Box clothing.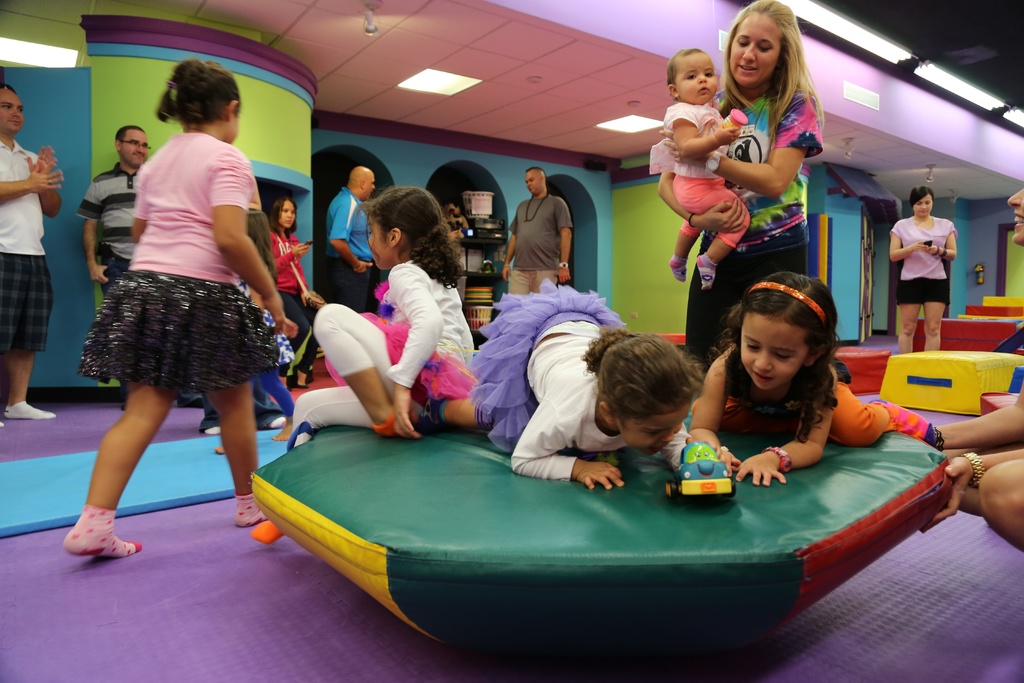
locate(890, 219, 956, 300).
